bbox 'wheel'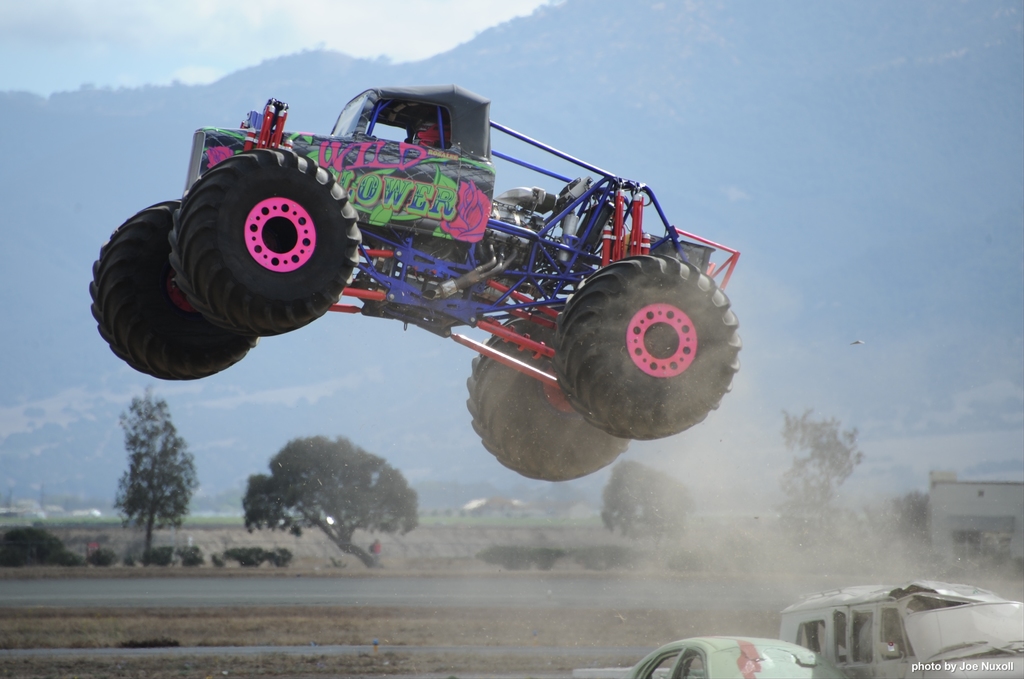
rect(558, 257, 746, 440)
